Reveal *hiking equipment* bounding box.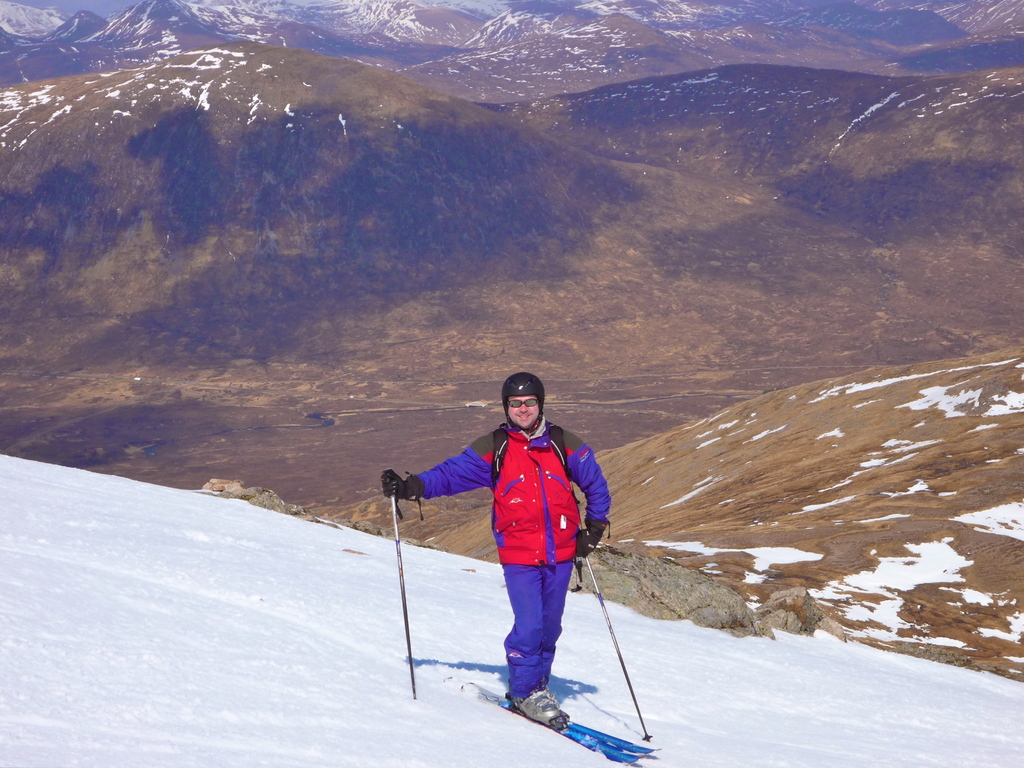
Revealed: box(493, 426, 582, 506).
